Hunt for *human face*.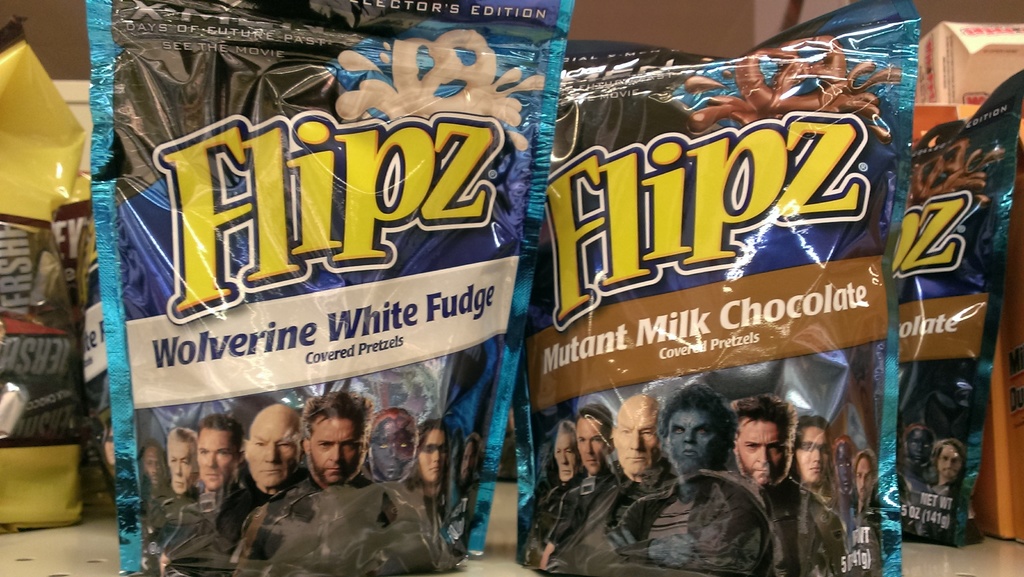
Hunted down at BBox(798, 427, 829, 482).
